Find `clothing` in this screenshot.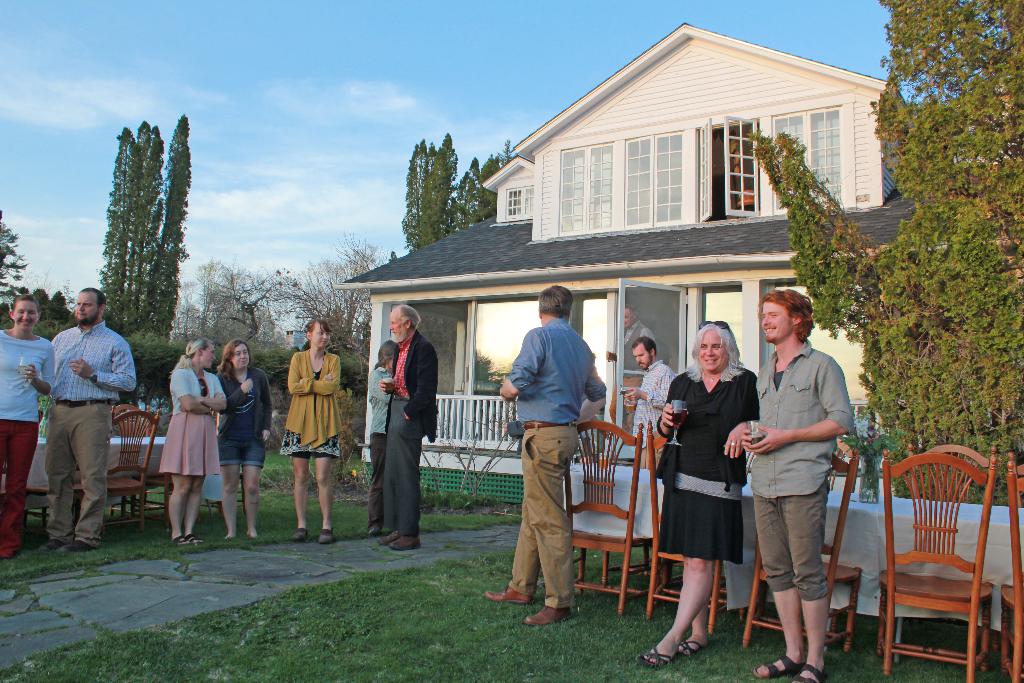
The bounding box for `clothing` is [369, 363, 394, 522].
